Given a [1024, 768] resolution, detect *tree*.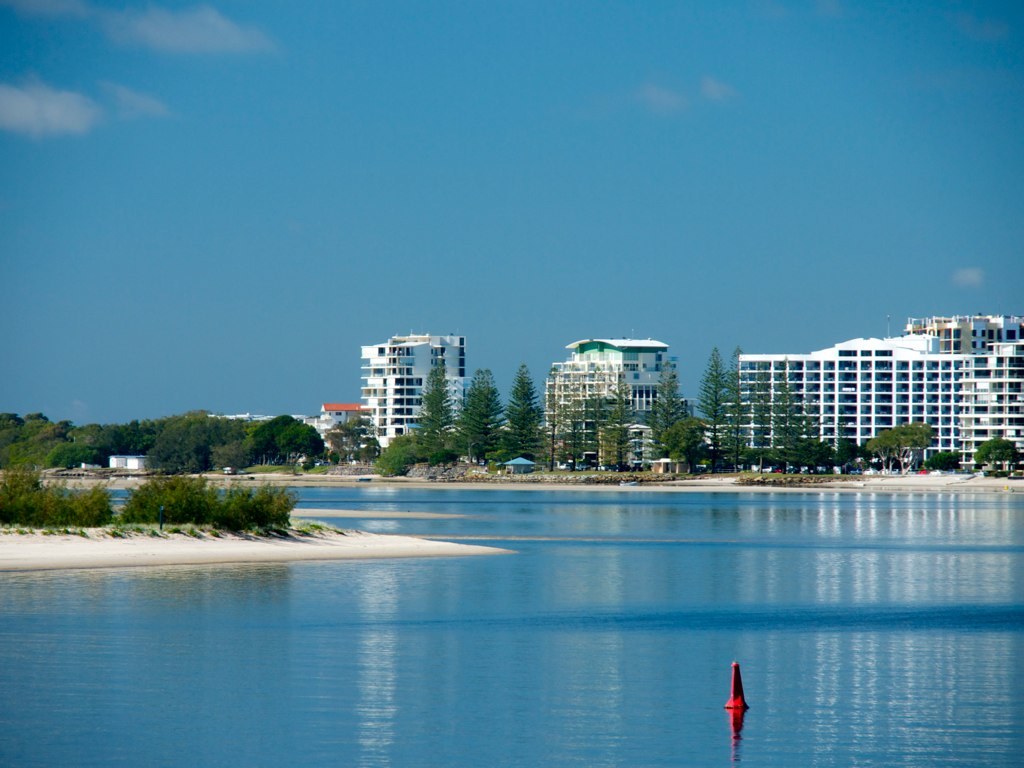
235:411:322:484.
